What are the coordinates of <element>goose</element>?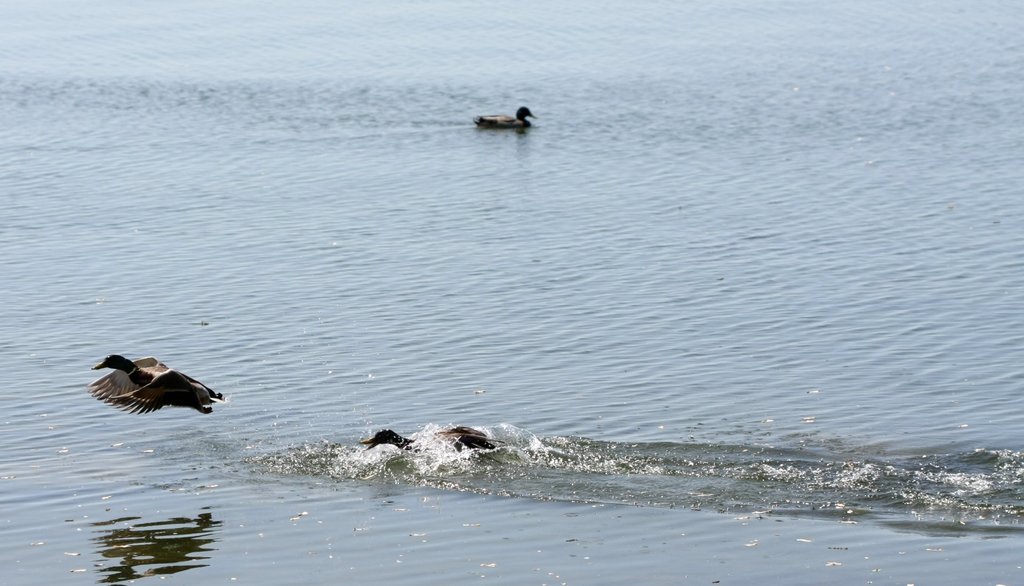
crop(474, 103, 535, 128).
